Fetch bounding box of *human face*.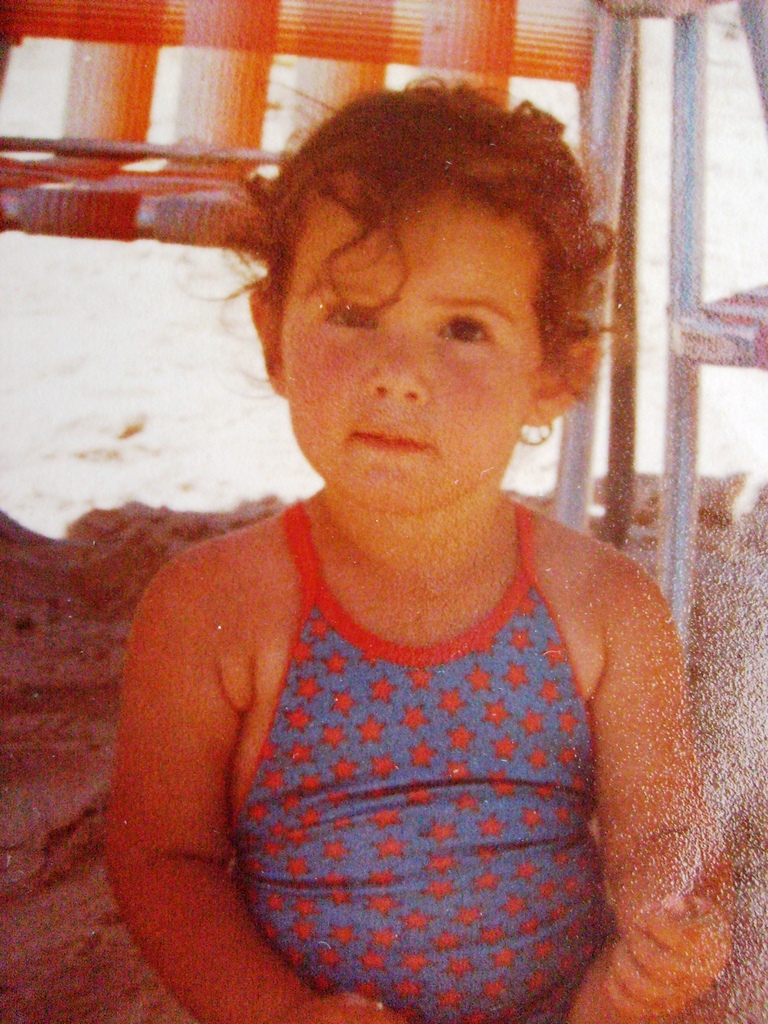
Bbox: rect(278, 167, 543, 514).
